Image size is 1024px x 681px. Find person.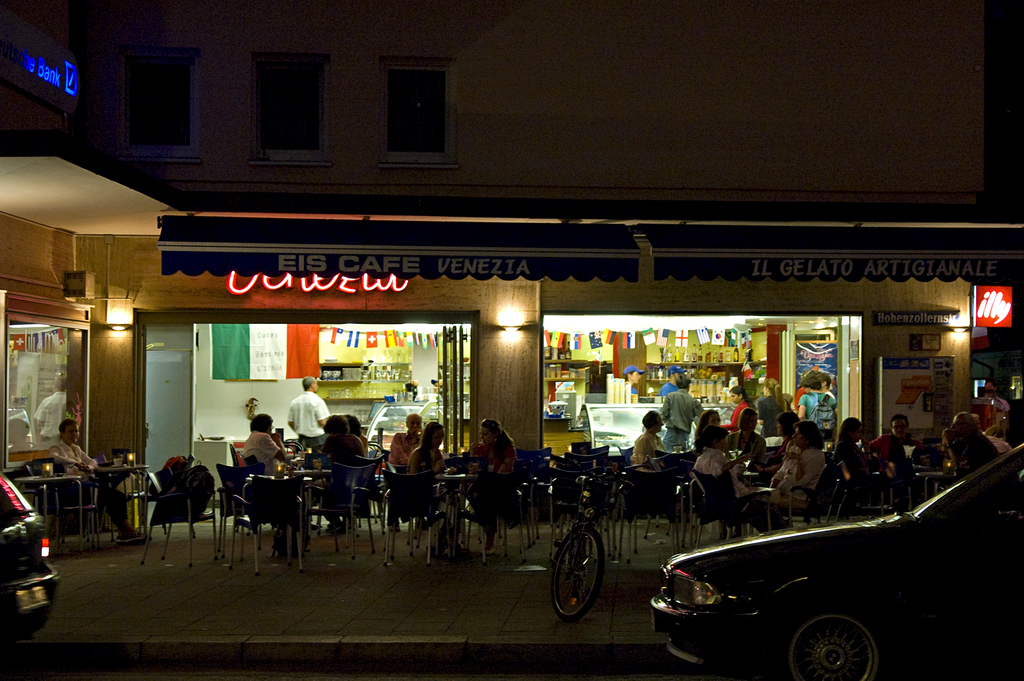
[468, 418, 518, 552].
